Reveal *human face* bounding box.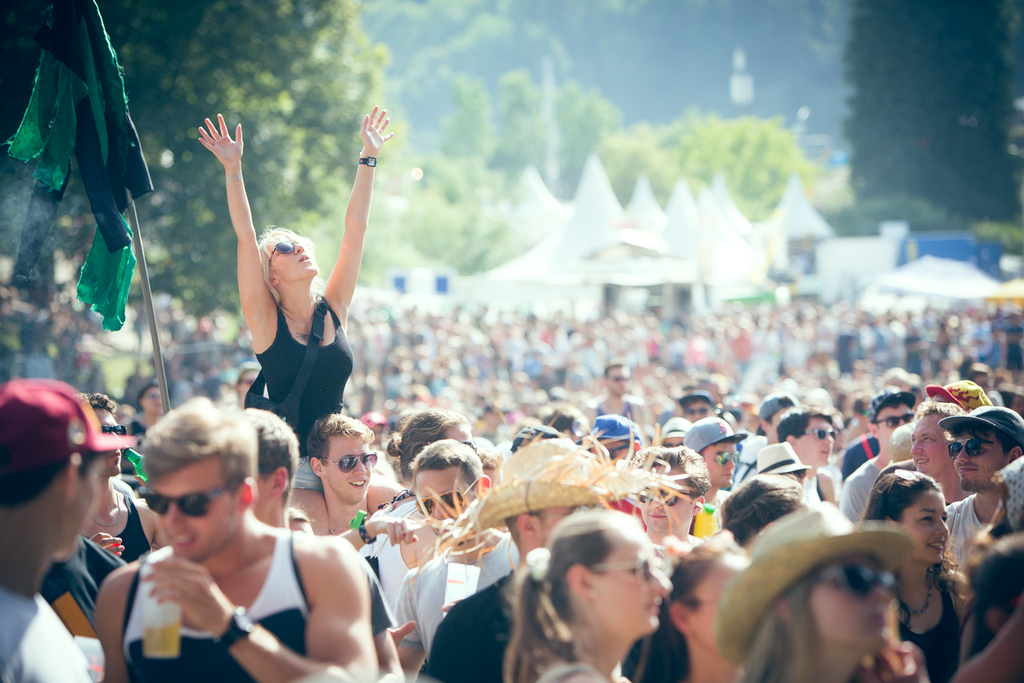
Revealed: 607 369 626 397.
